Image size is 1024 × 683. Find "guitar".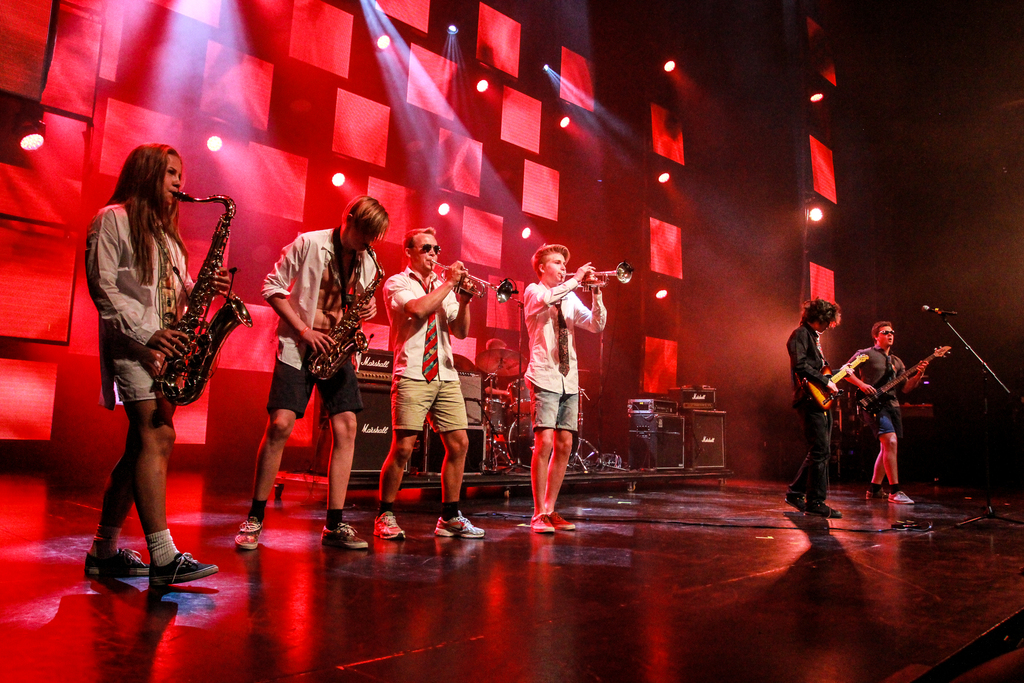
detection(839, 346, 963, 461).
